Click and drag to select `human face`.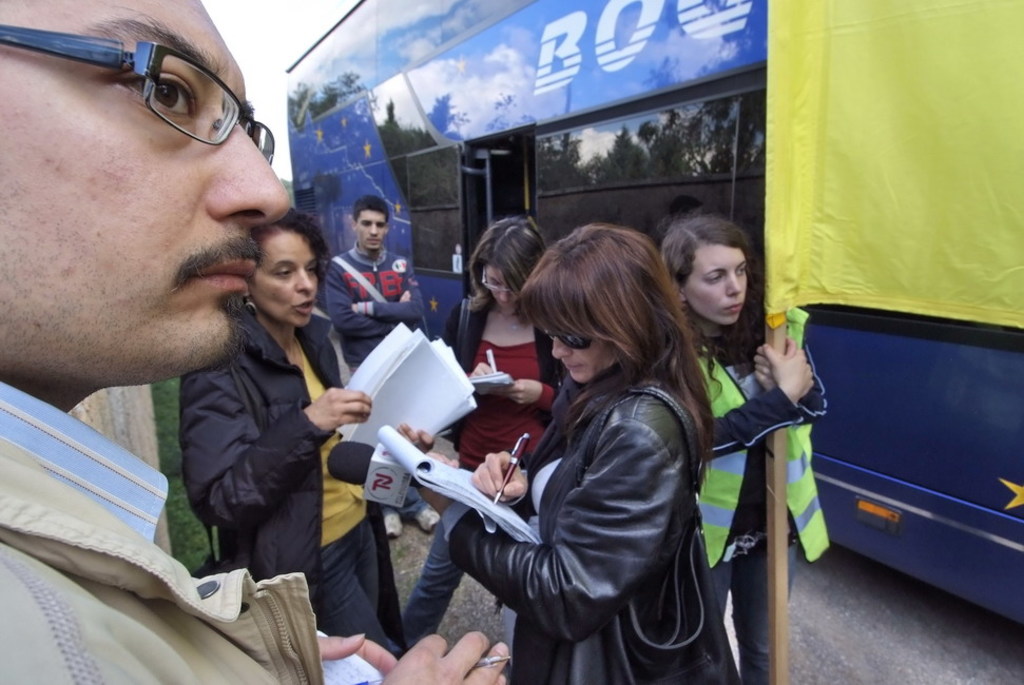
Selection: box(0, 0, 290, 379).
